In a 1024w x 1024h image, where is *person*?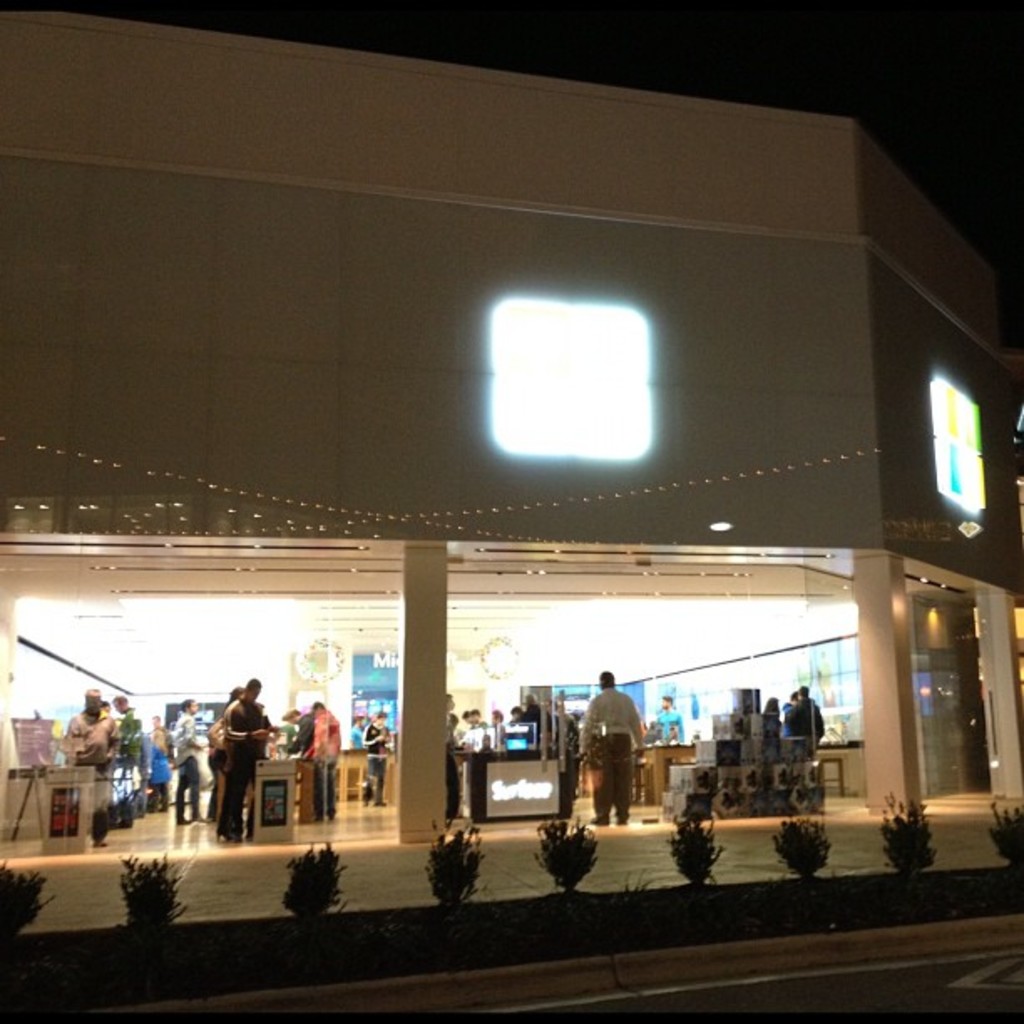
rect(146, 716, 172, 815).
